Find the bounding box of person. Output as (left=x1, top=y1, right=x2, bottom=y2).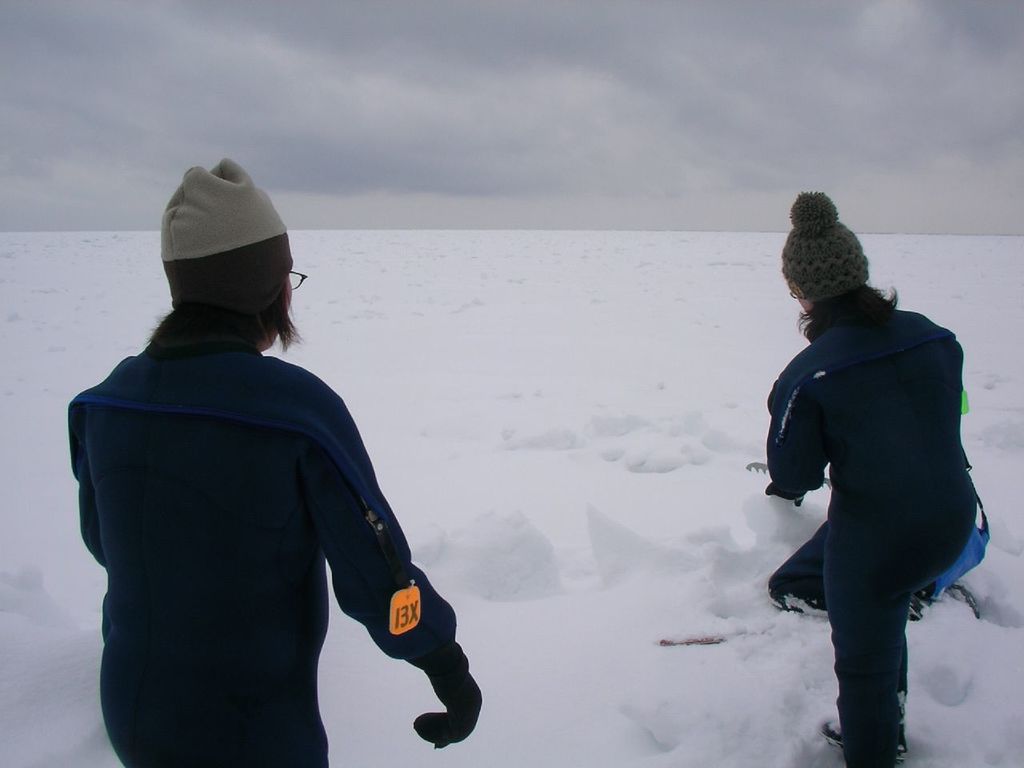
(left=769, top=190, right=978, bottom=767).
